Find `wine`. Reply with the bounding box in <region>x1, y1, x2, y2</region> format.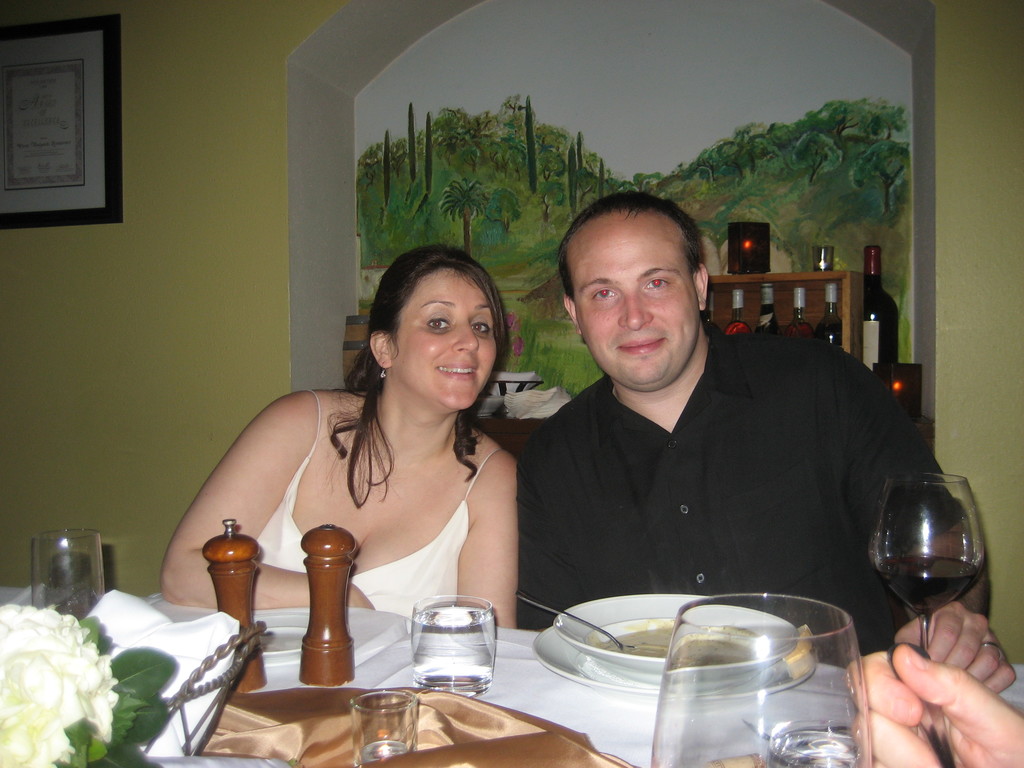
<region>813, 284, 845, 347</region>.
